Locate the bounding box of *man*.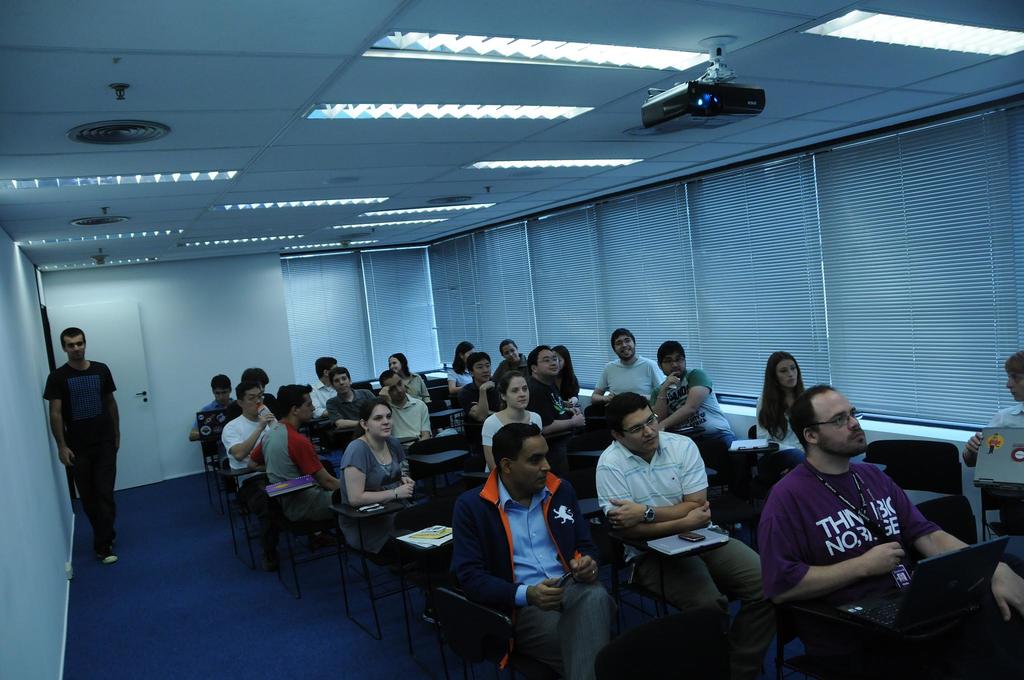
Bounding box: {"x1": 374, "y1": 364, "x2": 429, "y2": 457}.
